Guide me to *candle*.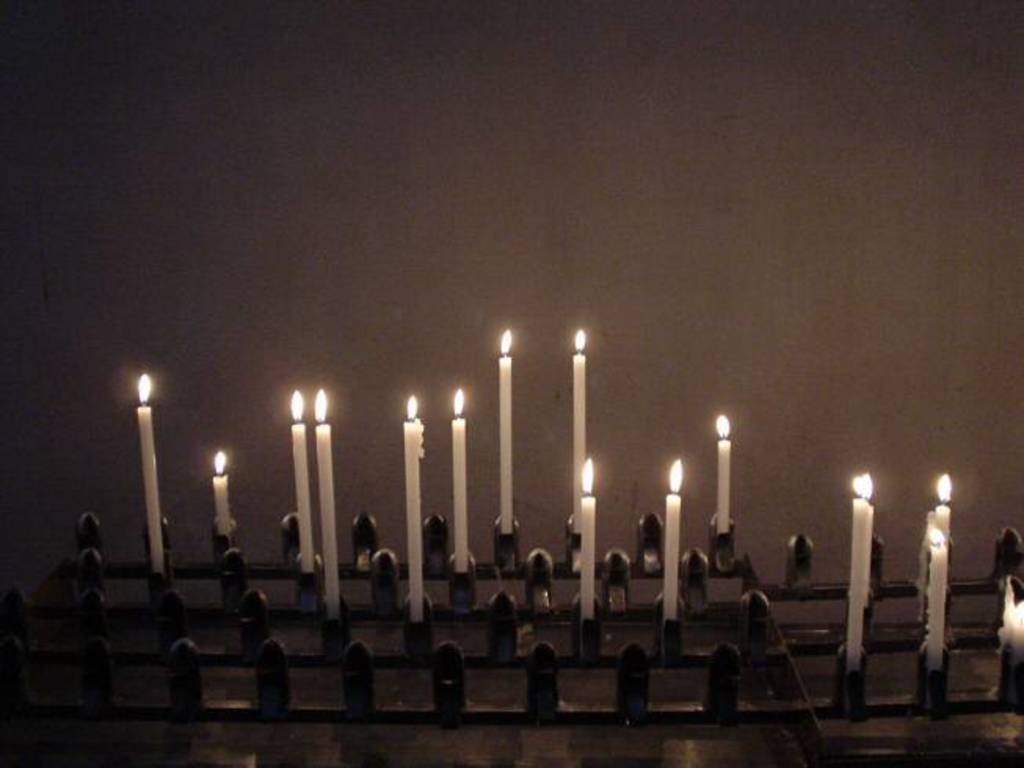
Guidance: <region>663, 461, 684, 621</region>.
